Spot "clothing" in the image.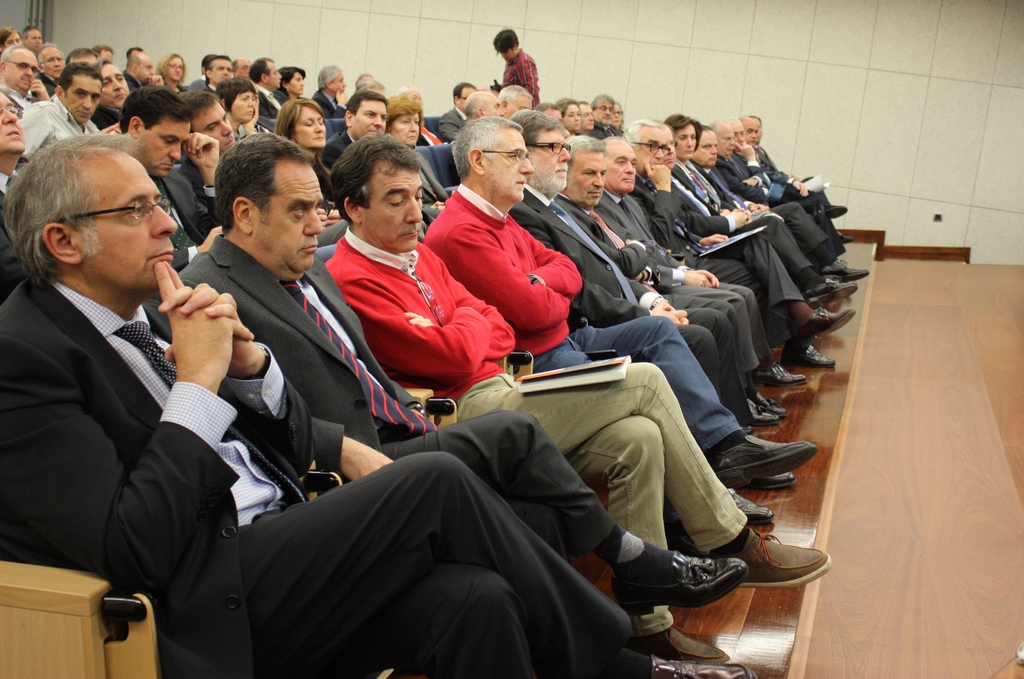
"clothing" found at select_region(415, 119, 446, 146).
